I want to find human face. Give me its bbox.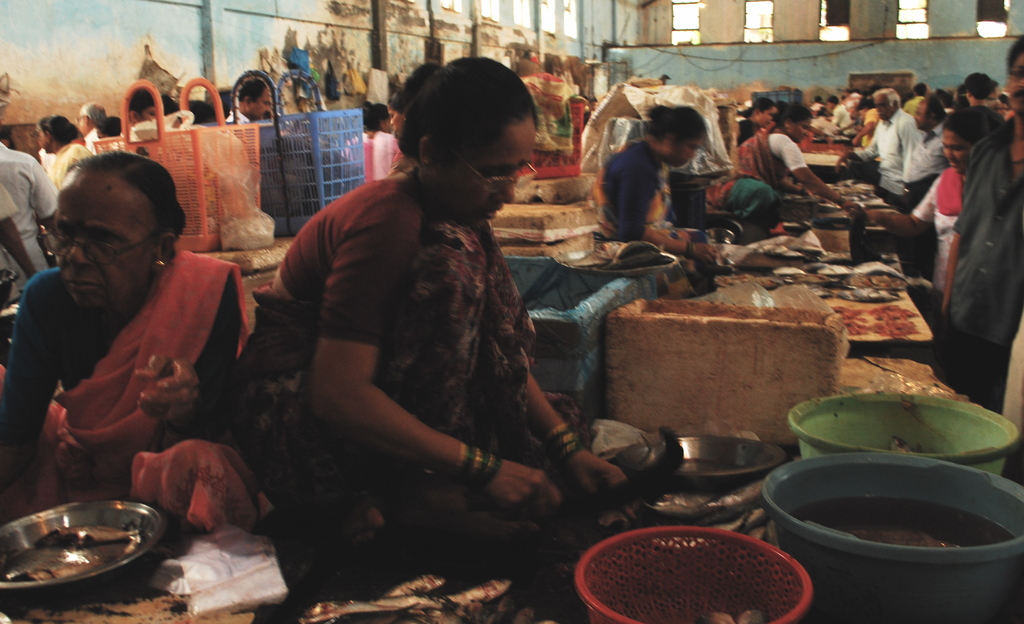
box=[48, 173, 150, 312].
